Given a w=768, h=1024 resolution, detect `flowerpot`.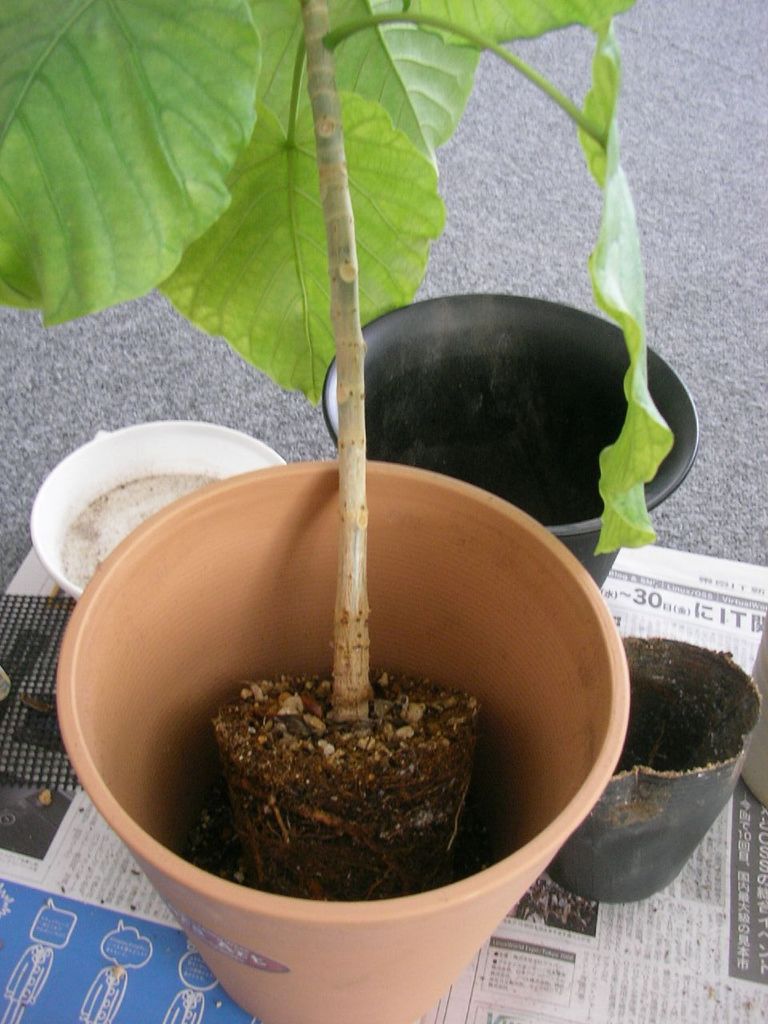
28,414,290,596.
